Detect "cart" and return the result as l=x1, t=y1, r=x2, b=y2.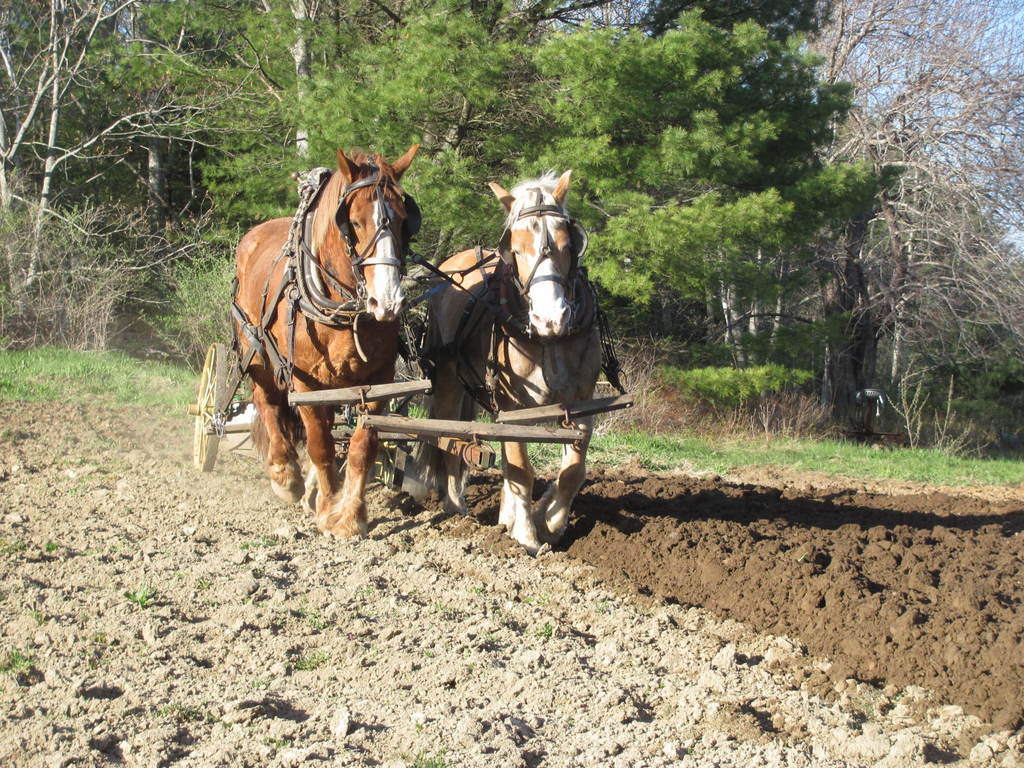
l=184, t=262, r=636, b=515.
